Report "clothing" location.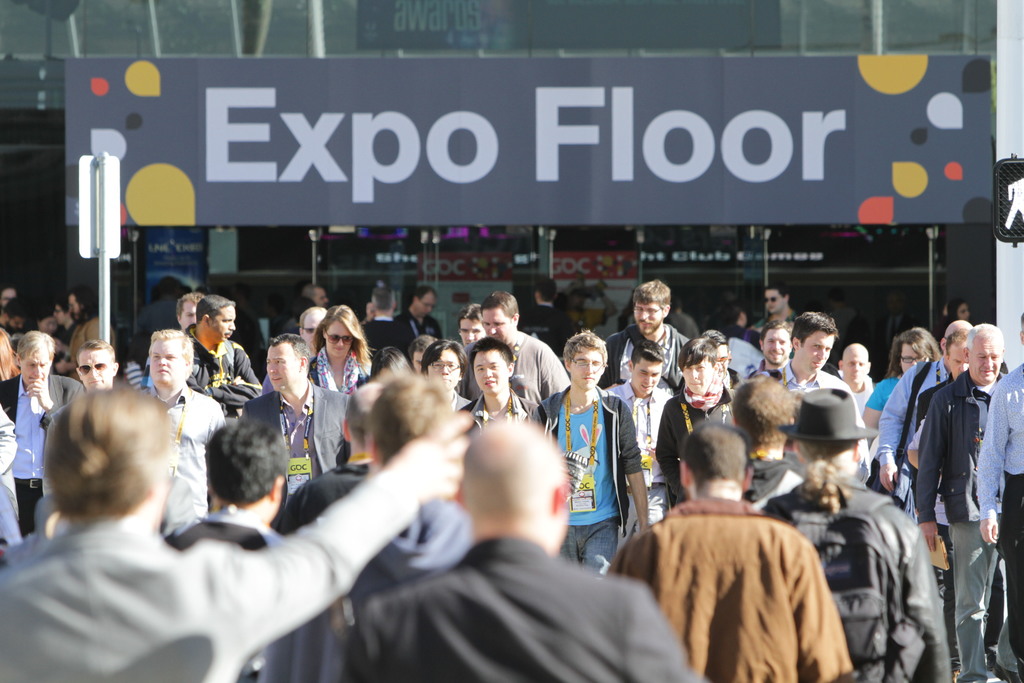
Report: crop(876, 354, 944, 510).
